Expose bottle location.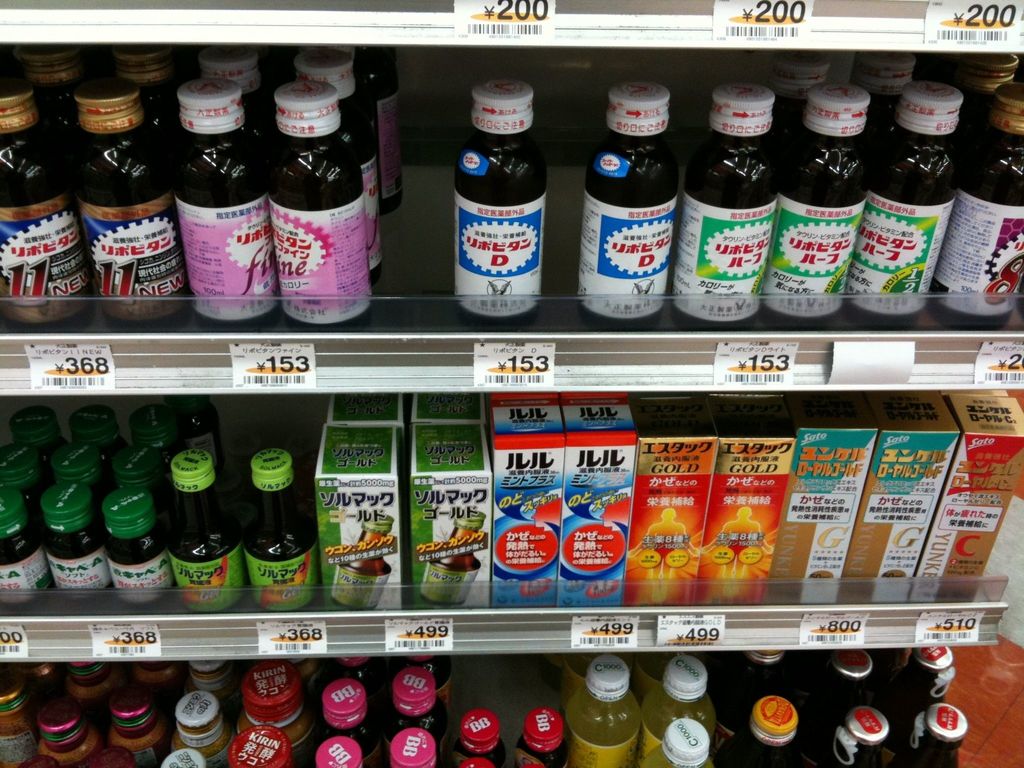
Exposed at 388, 724, 435, 767.
